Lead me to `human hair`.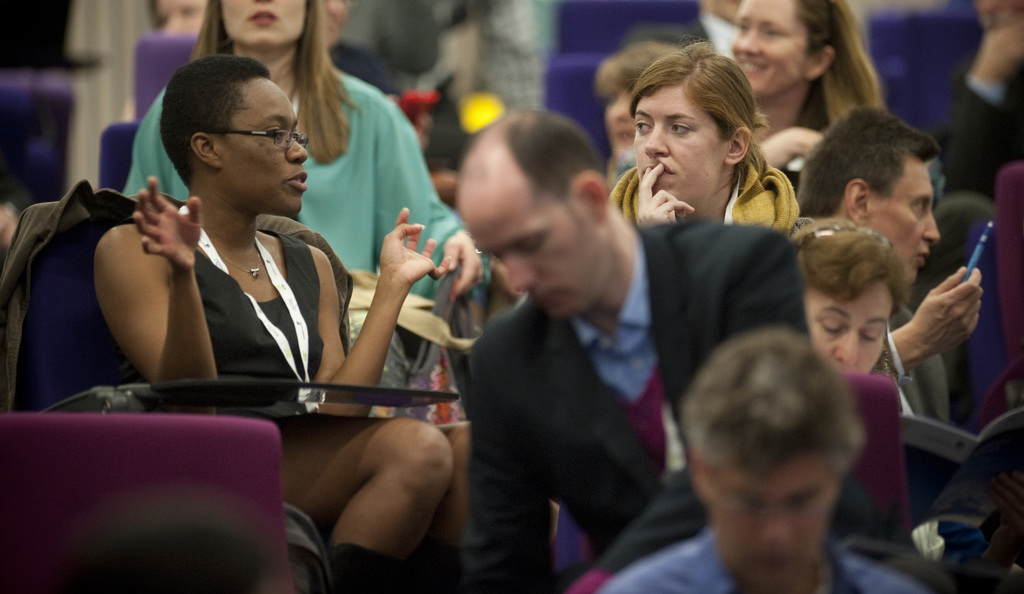
Lead to region(787, 220, 914, 319).
